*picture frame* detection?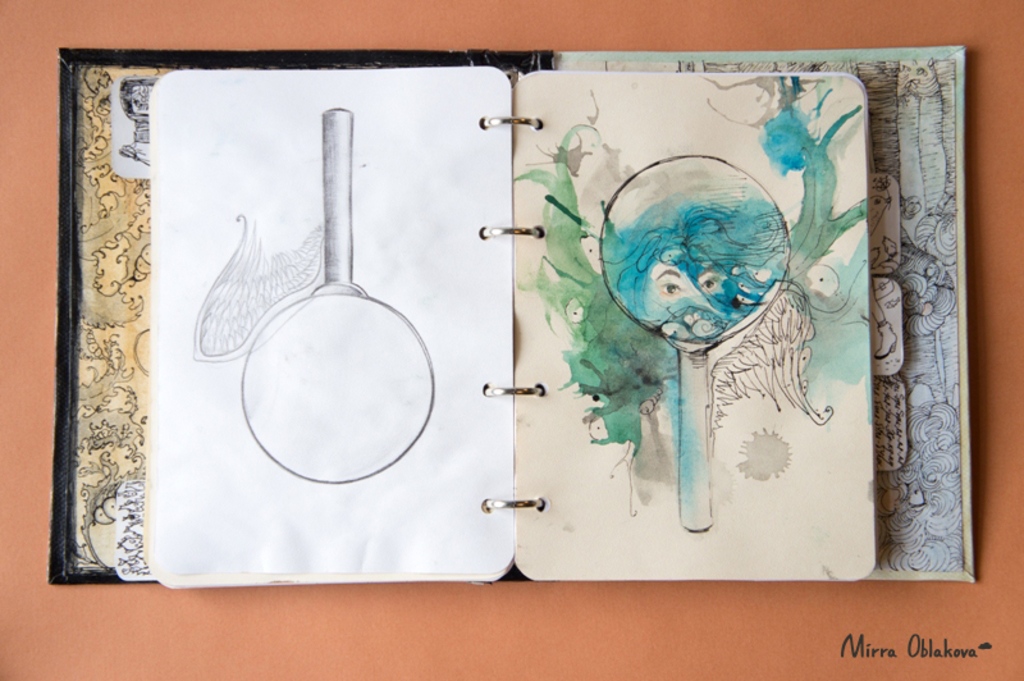
detection(49, 47, 556, 581)
